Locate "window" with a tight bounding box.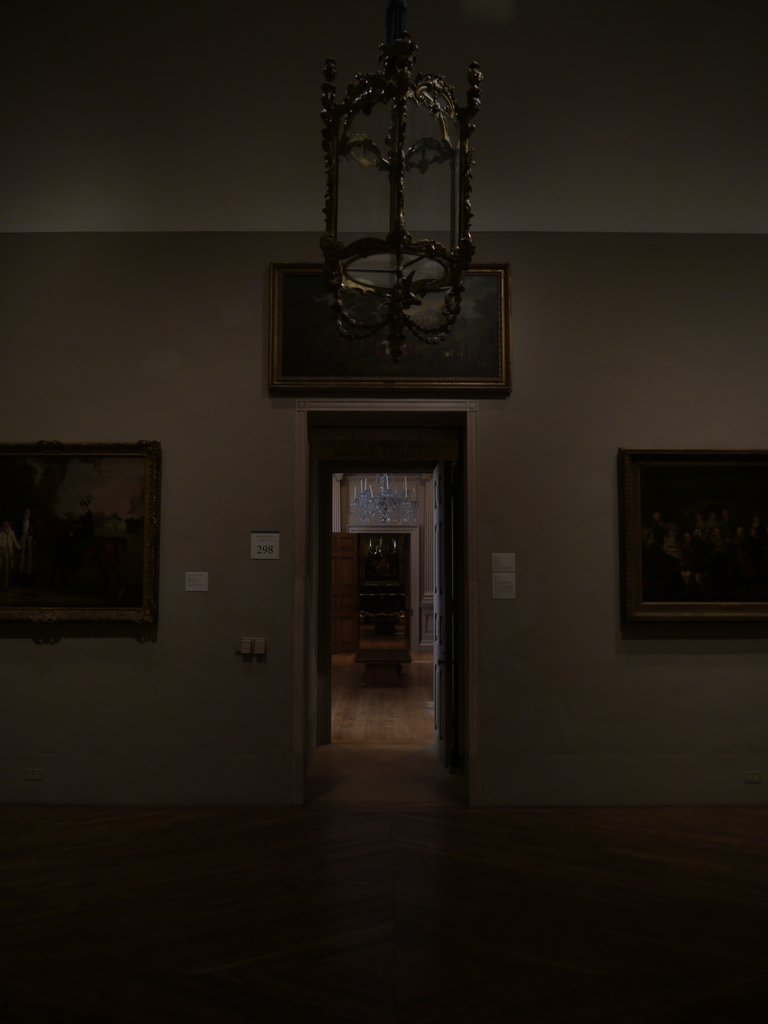
x1=21 y1=413 x2=175 y2=625.
